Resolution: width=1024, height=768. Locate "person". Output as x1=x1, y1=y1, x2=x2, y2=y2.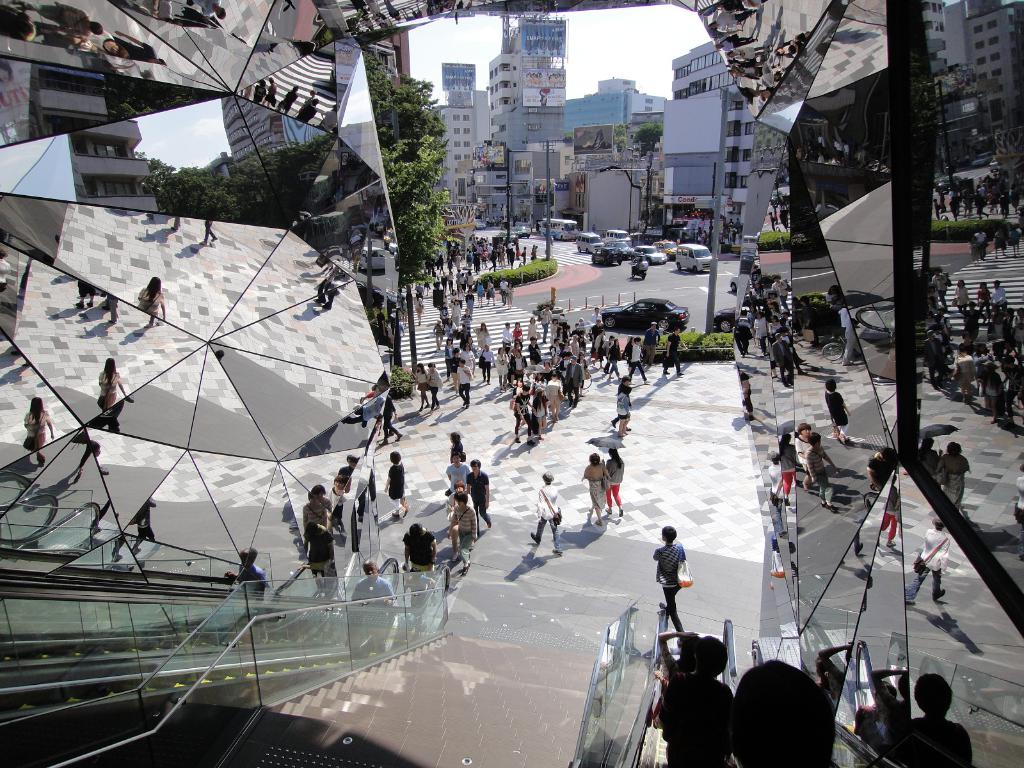
x1=447, y1=447, x2=470, y2=499.
